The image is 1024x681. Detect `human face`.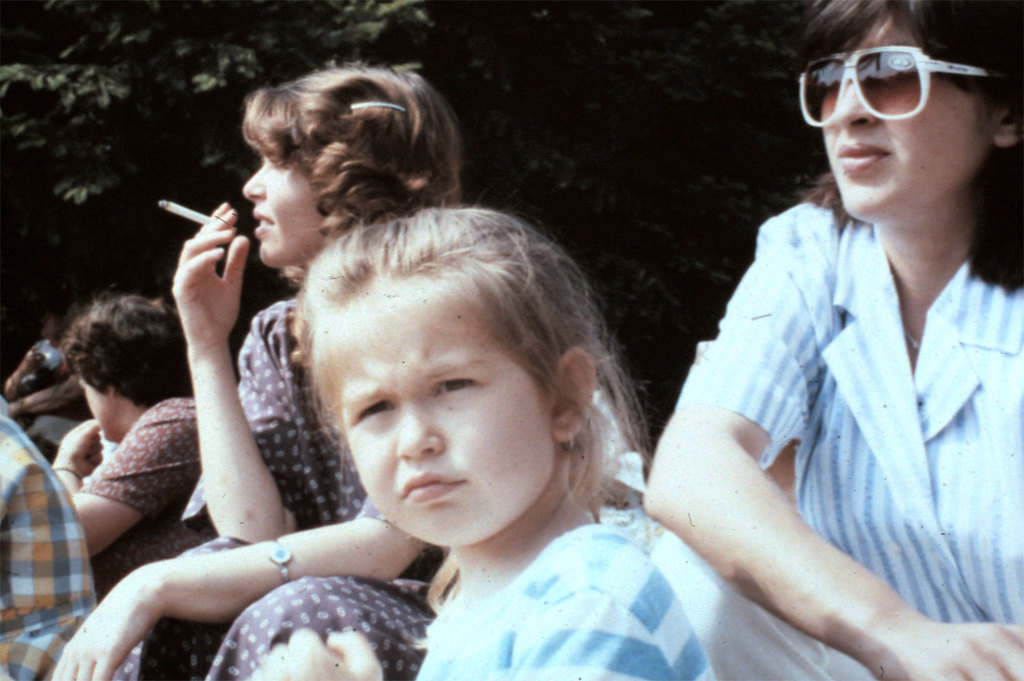
Detection: [242,137,326,284].
